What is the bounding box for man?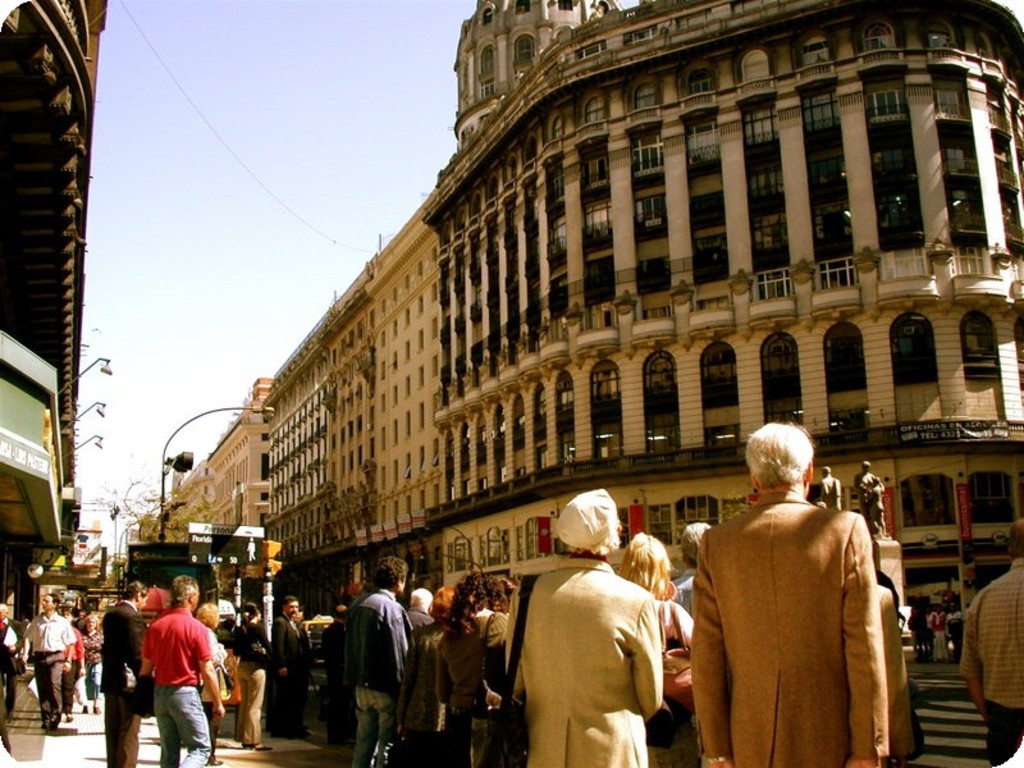
<bbox>28, 591, 74, 726</bbox>.
